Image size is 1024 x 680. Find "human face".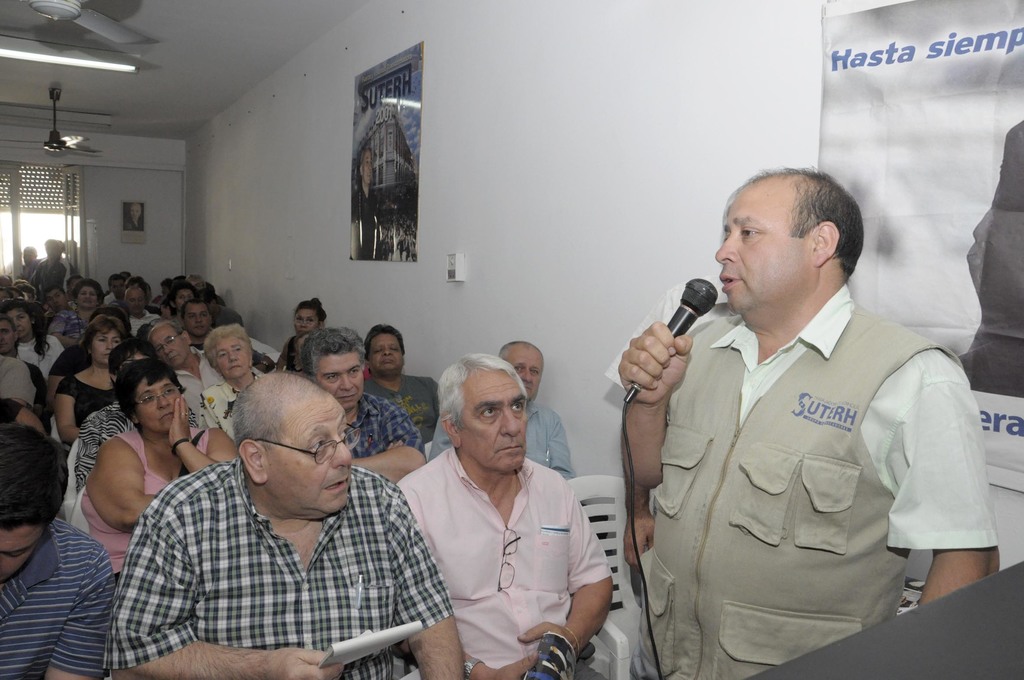
l=294, t=306, r=323, b=336.
